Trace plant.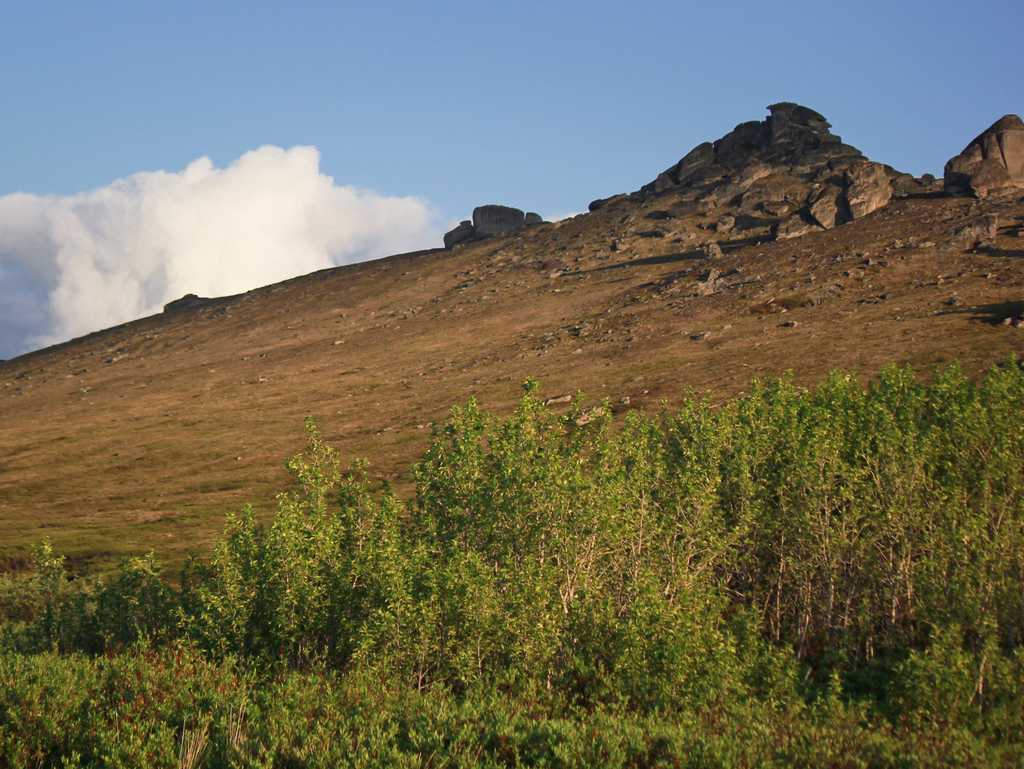
Traced to bbox(93, 552, 179, 638).
